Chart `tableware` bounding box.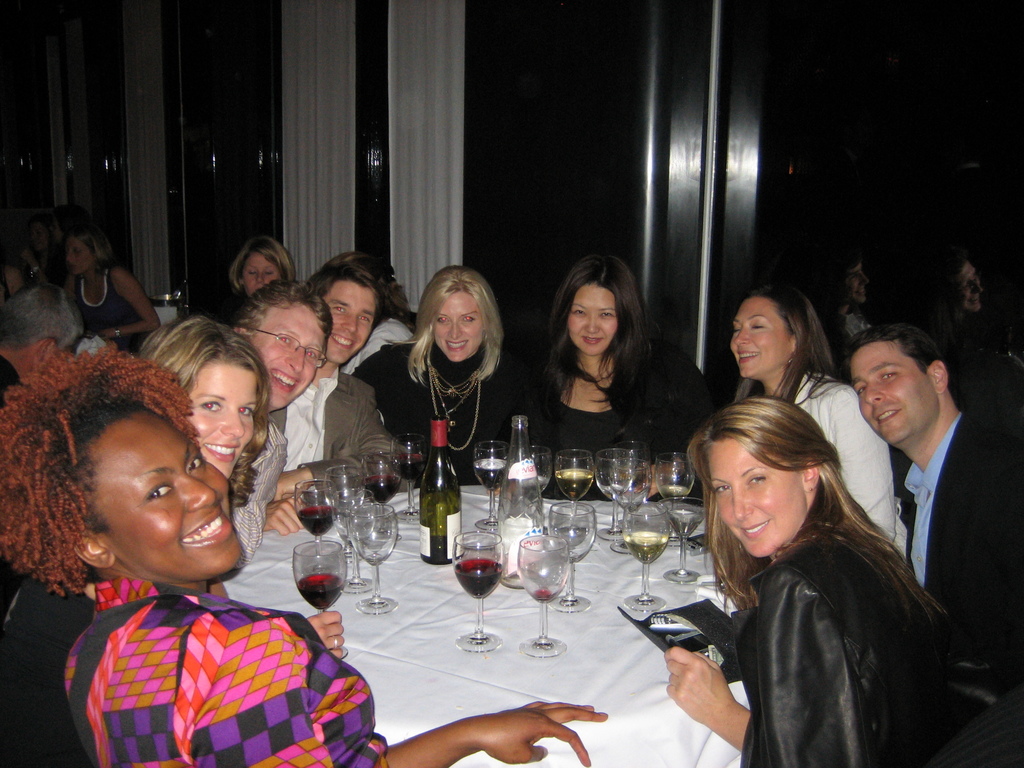
Charted: 390, 435, 427, 523.
